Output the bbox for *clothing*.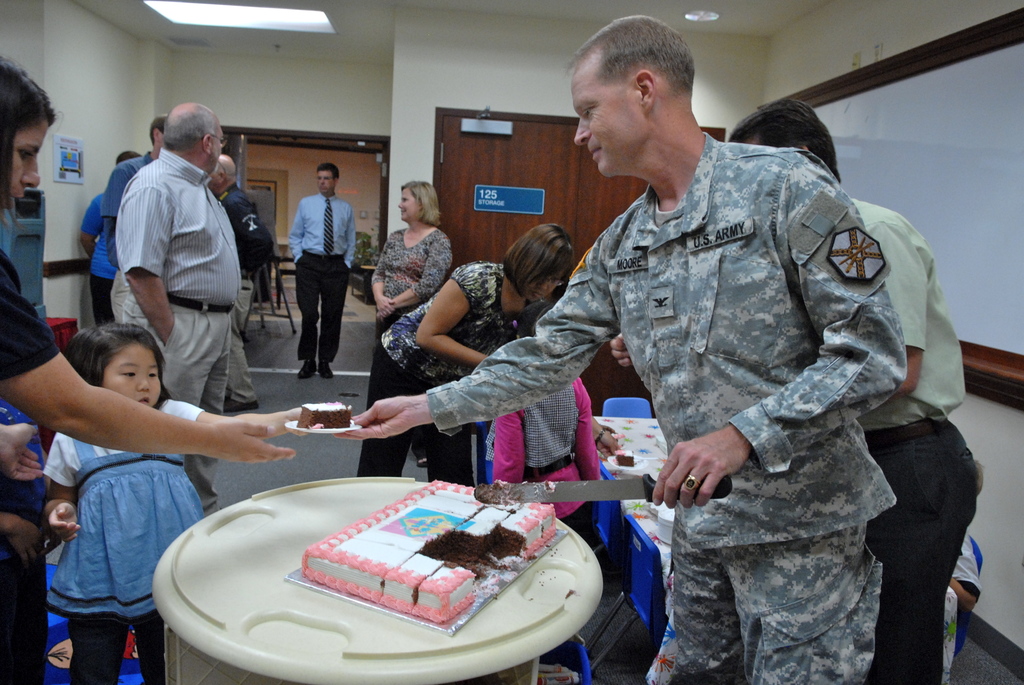
106 149 246 515.
